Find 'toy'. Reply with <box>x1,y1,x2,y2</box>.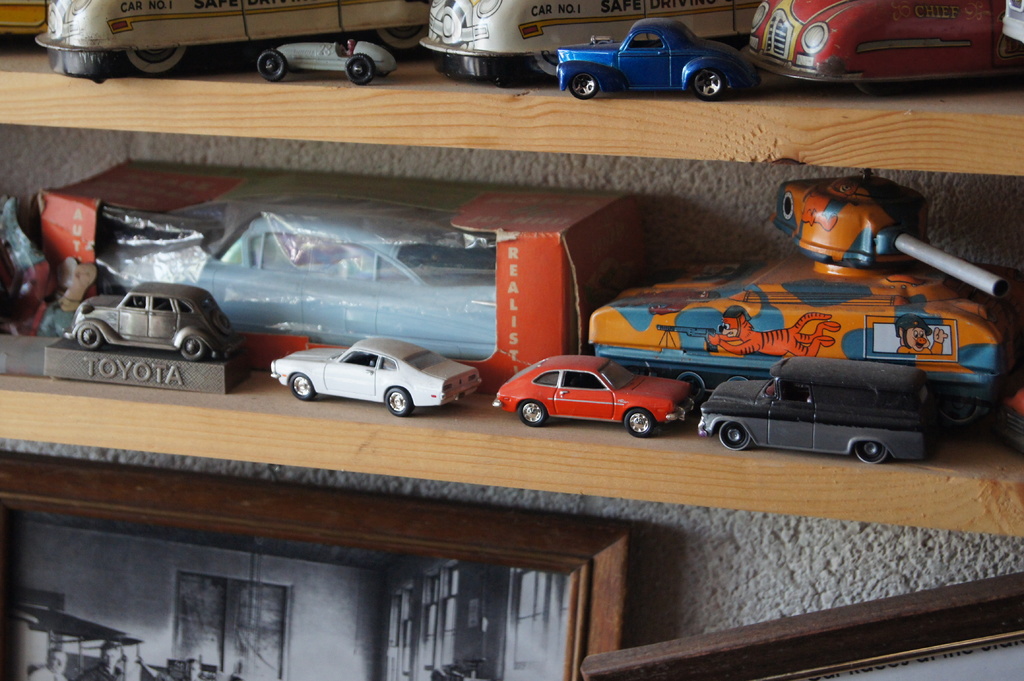
<box>1002,0,1023,48</box>.
